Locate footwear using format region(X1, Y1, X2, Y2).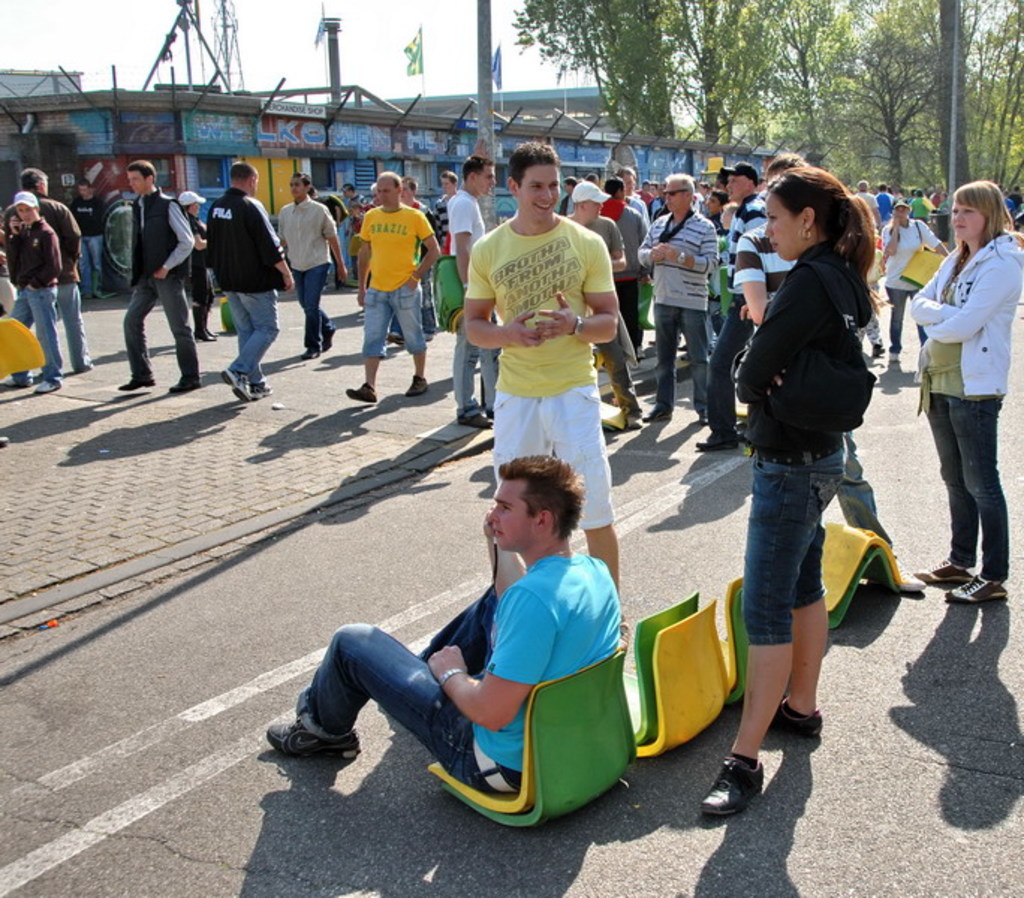
region(457, 407, 499, 434).
